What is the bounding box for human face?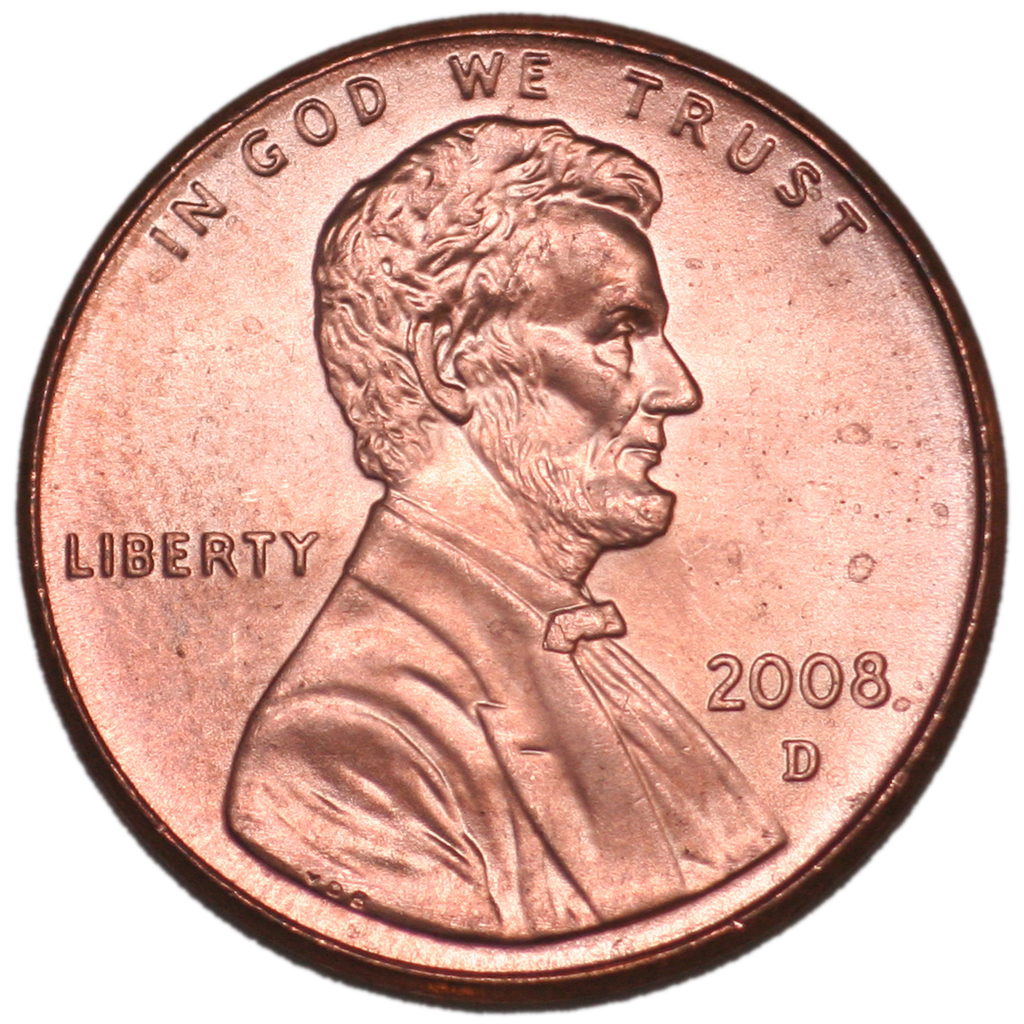
<region>480, 215, 703, 549</region>.
